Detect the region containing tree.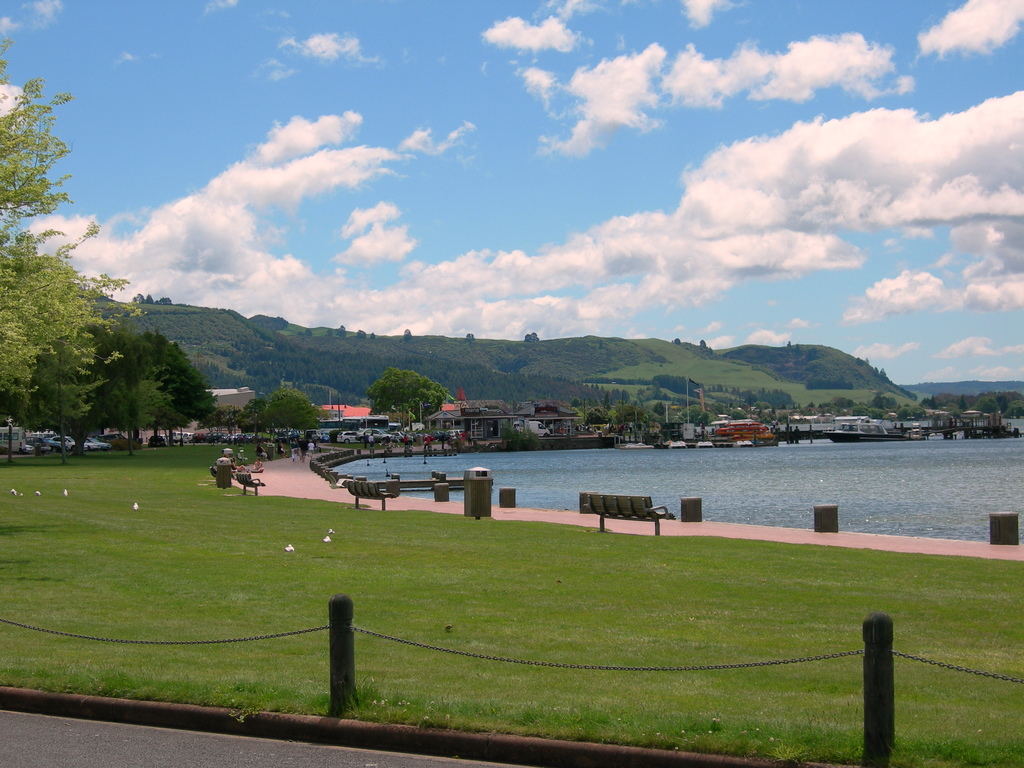
970 392 1001 415.
